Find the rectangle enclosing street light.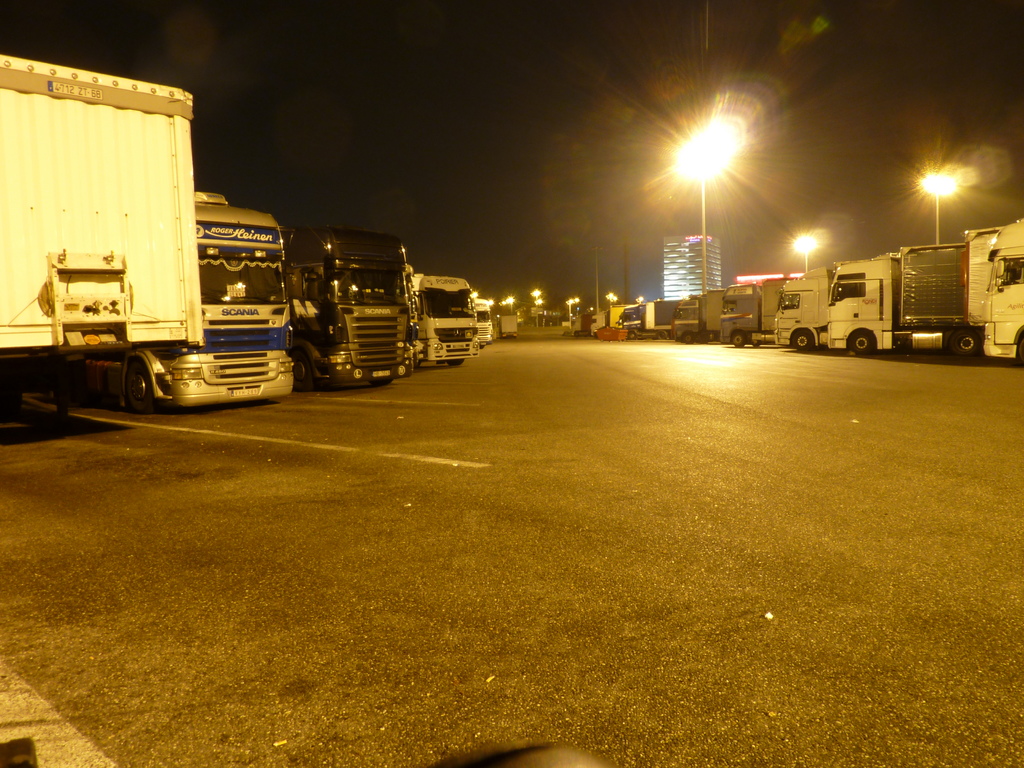
left=786, top=233, right=819, bottom=276.
